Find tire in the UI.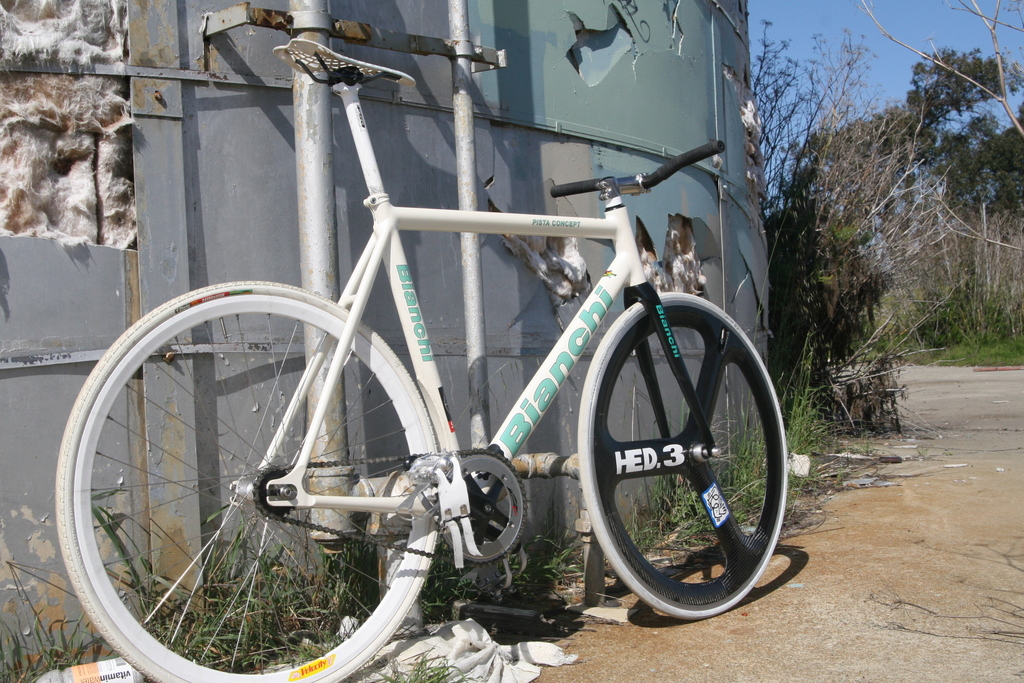
UI element at Rect(54, 278, 439, 682).
